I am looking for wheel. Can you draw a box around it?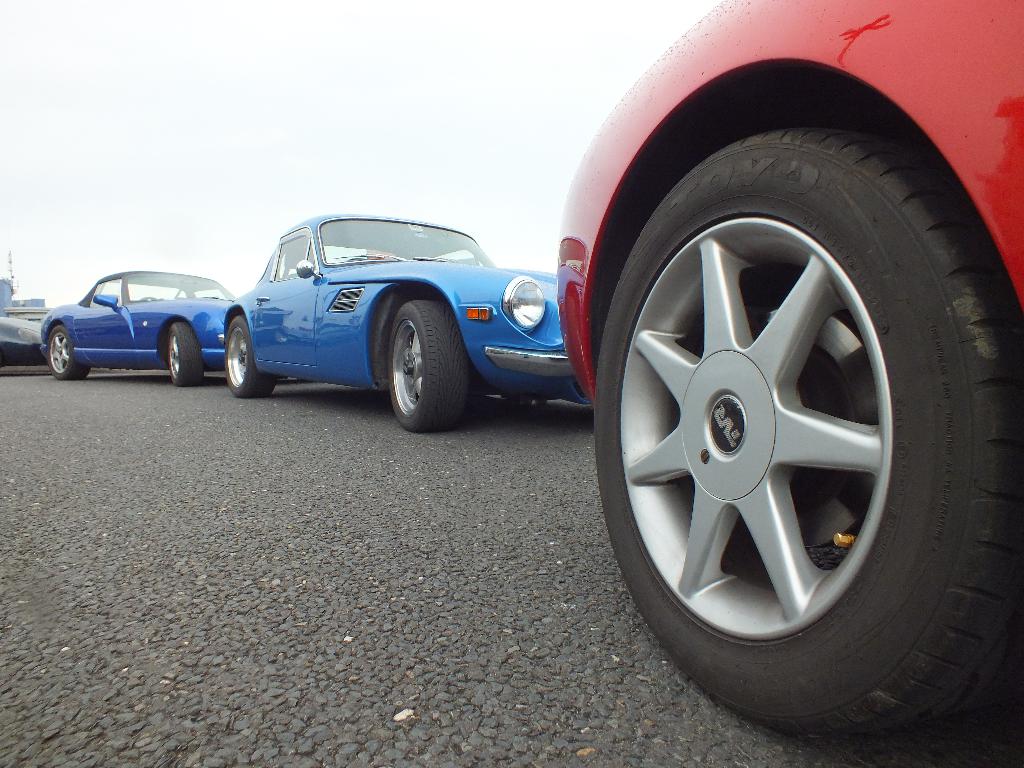
Sure, the bounding box is (168,321,202,387).
